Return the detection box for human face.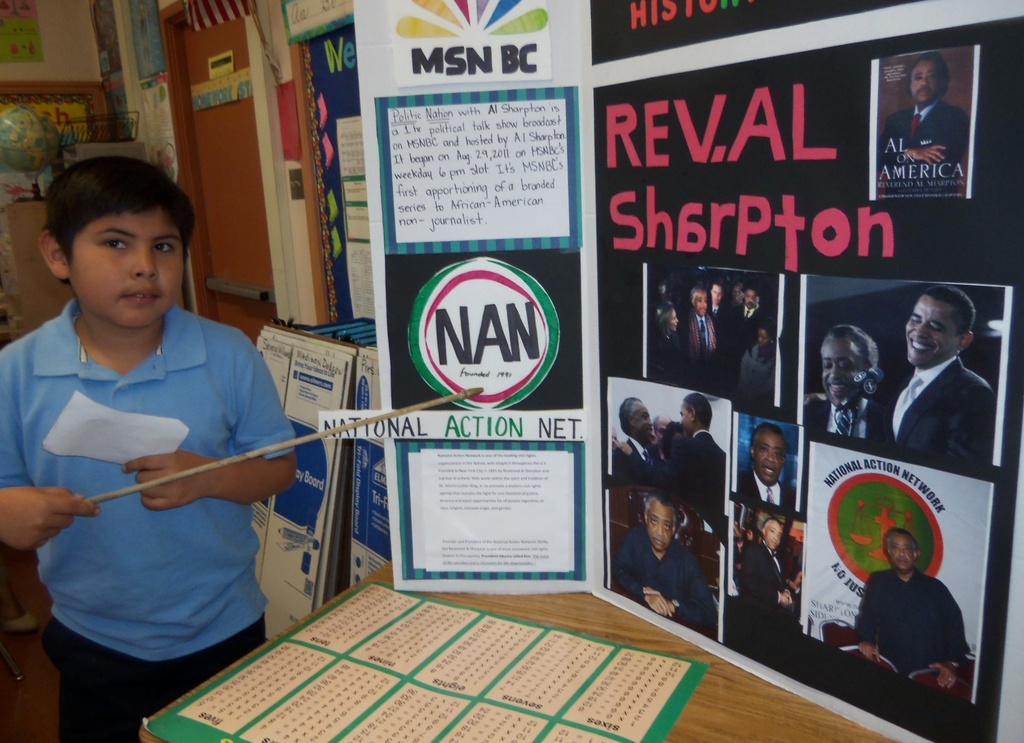
{"left": 758, "top": 431, "right": 788, "bottom": 484}.
